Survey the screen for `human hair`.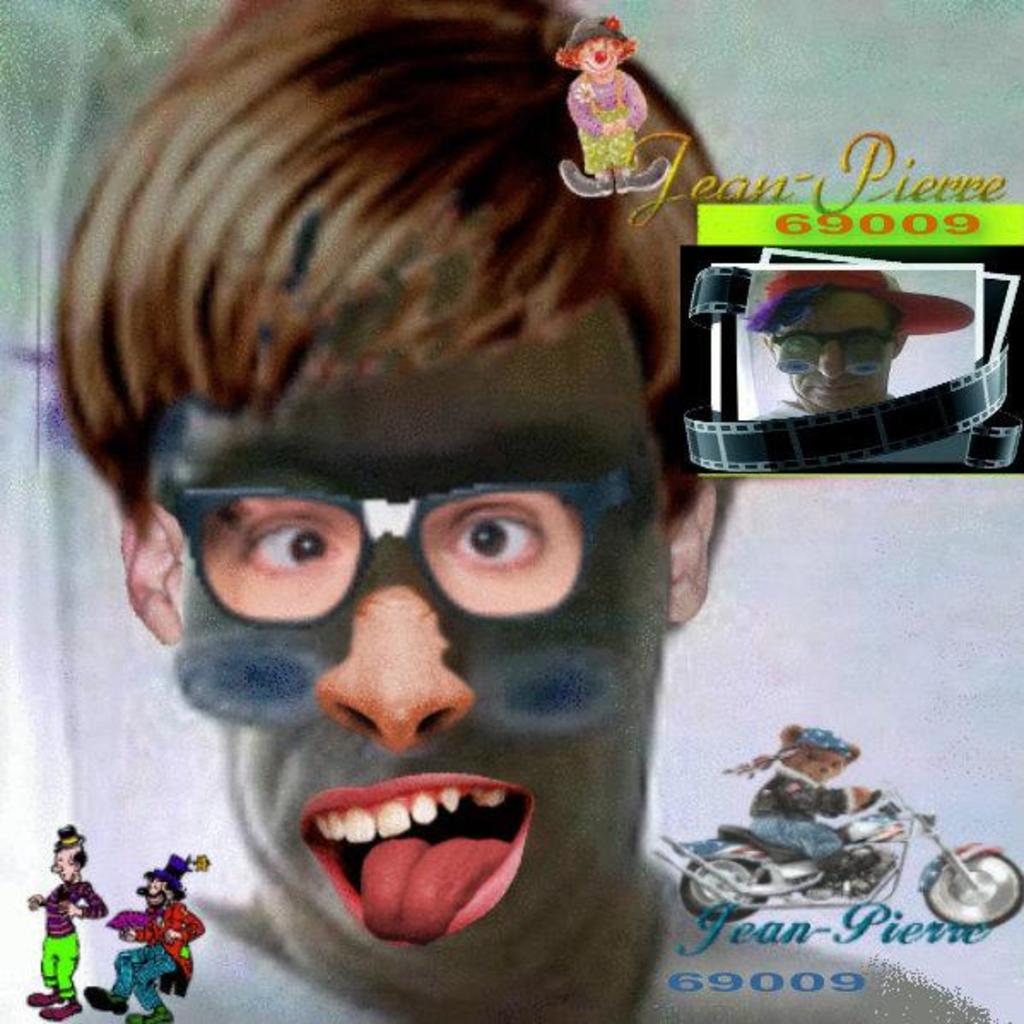
Survey found: x1=74, y1=7, x2=725, y2=634.
